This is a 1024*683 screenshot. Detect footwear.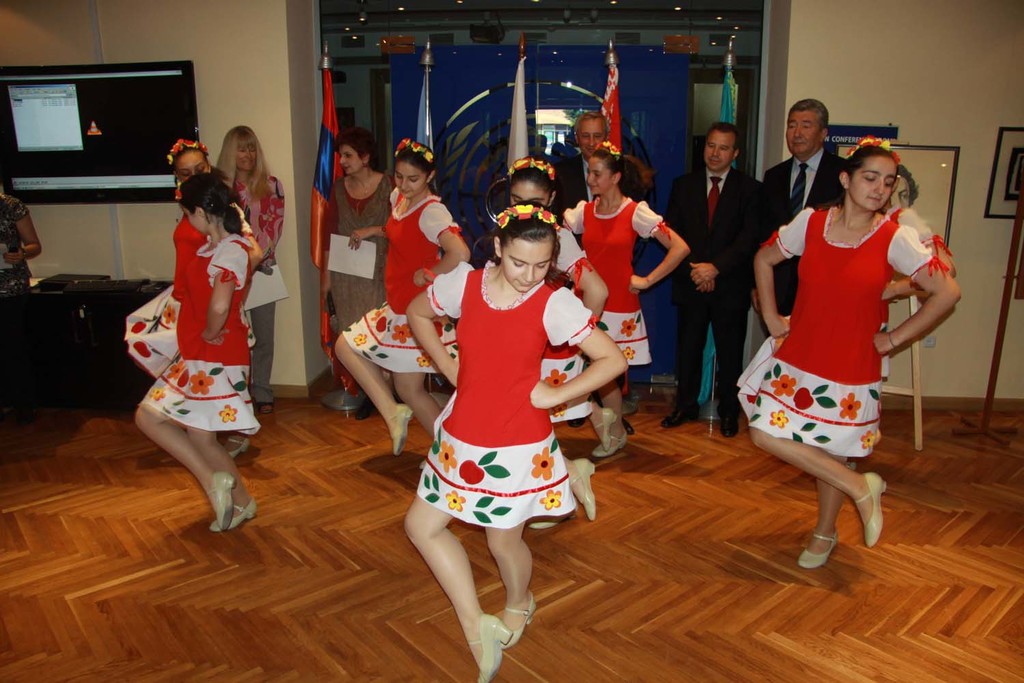
714,401,749,438.
